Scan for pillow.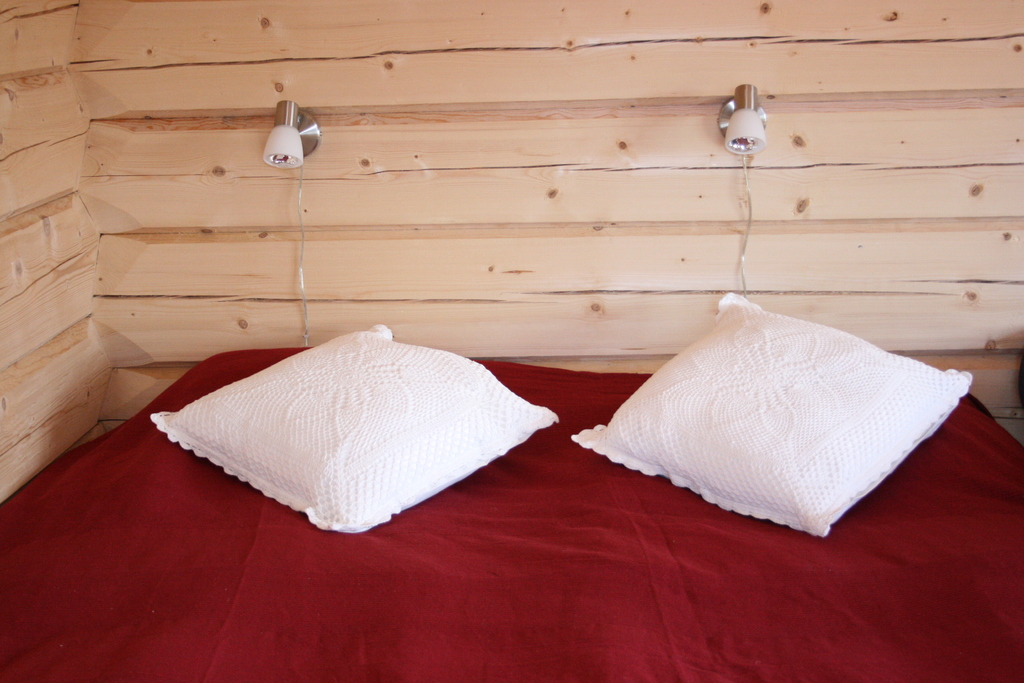
Scan result: l=570, t=289, r=977, b=541.
